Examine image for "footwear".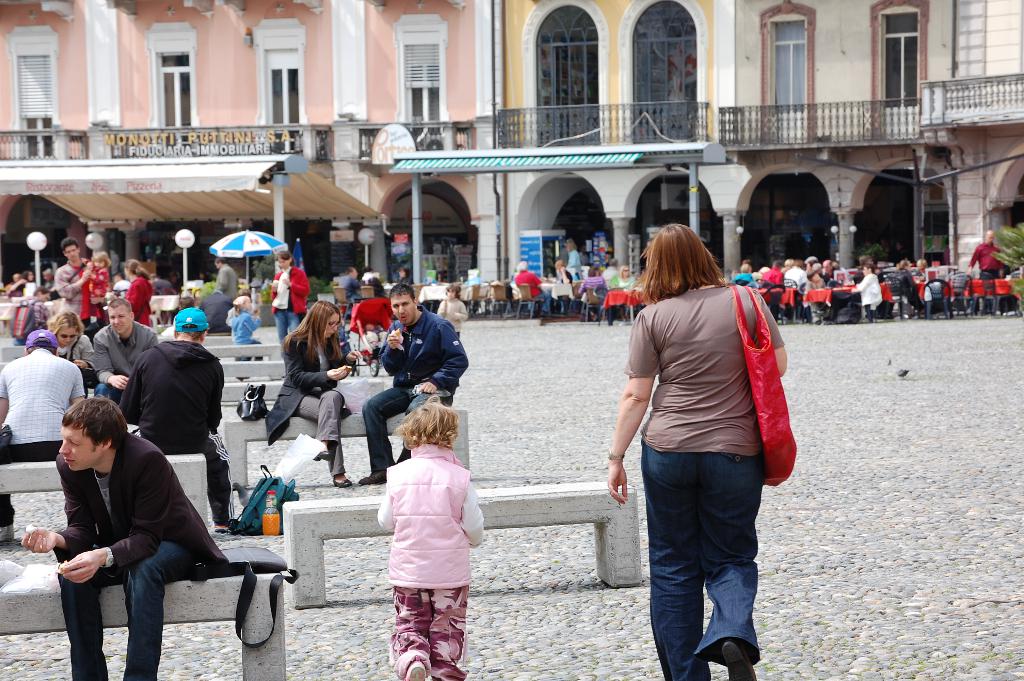
Examination result: box=[428, 674, 458, 680].
